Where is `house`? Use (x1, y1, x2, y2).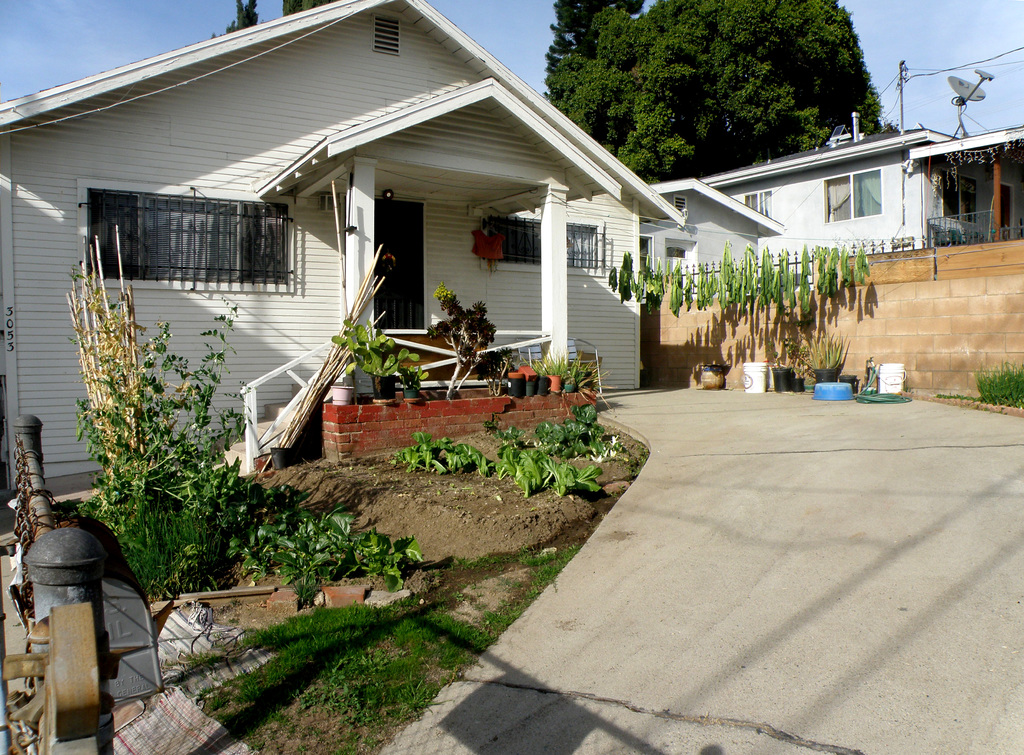
(691, 120, 1023, 291).
